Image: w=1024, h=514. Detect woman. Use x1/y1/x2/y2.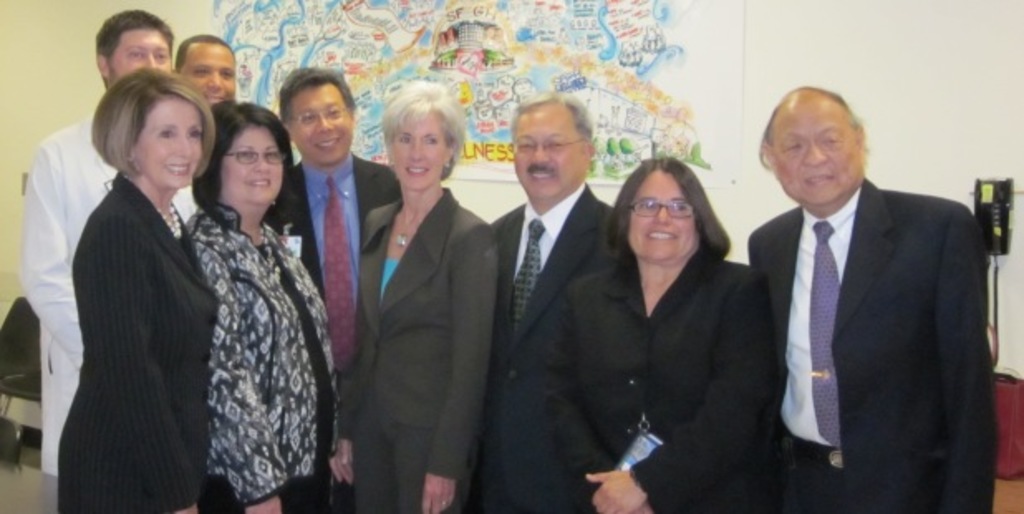
144/80/321/513.
